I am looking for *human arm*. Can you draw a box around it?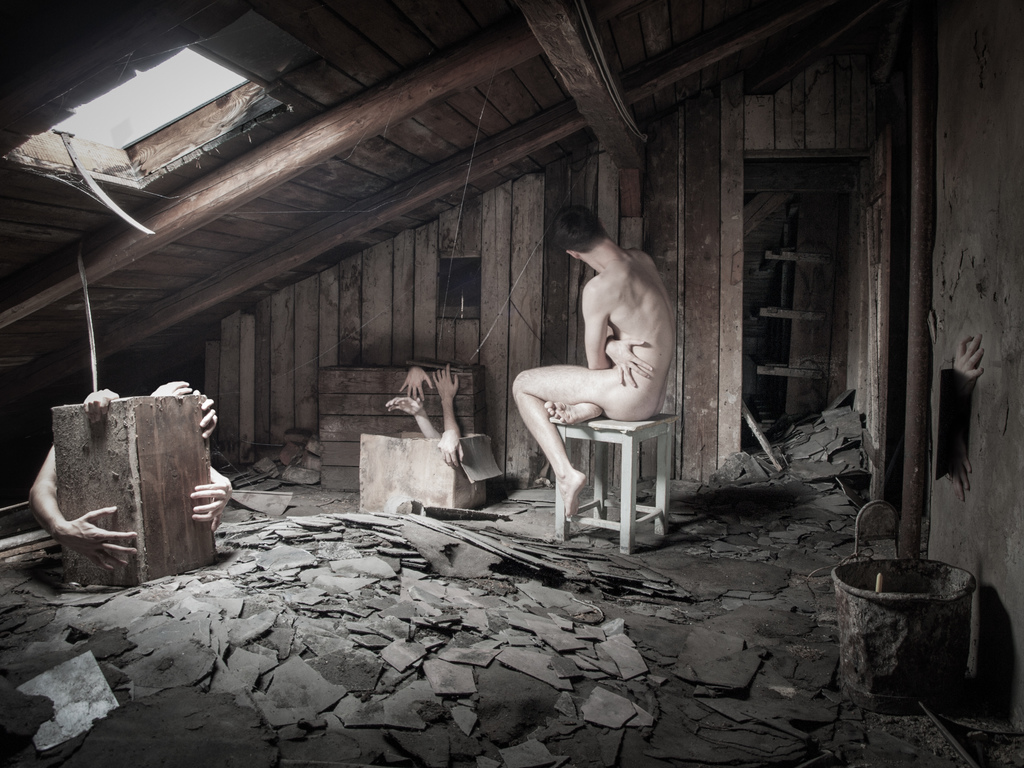
Sure, the bounding box is 607:336:655:400.
